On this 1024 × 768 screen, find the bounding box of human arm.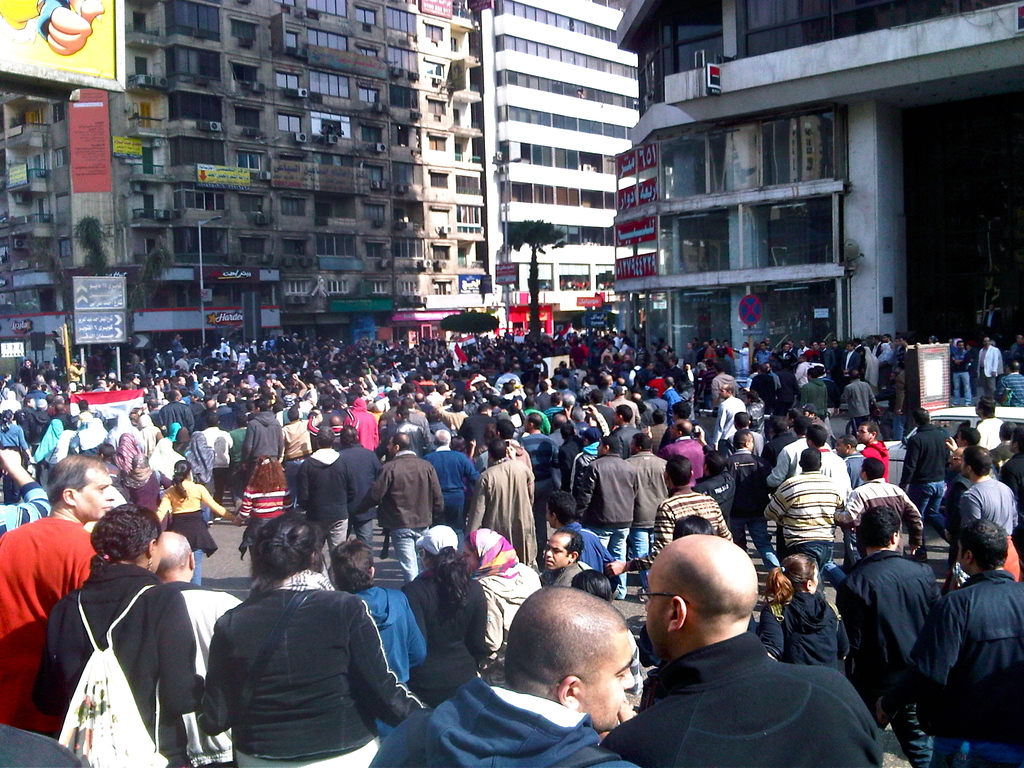
Bounding box: BBox(600, 504, 677, 577).
